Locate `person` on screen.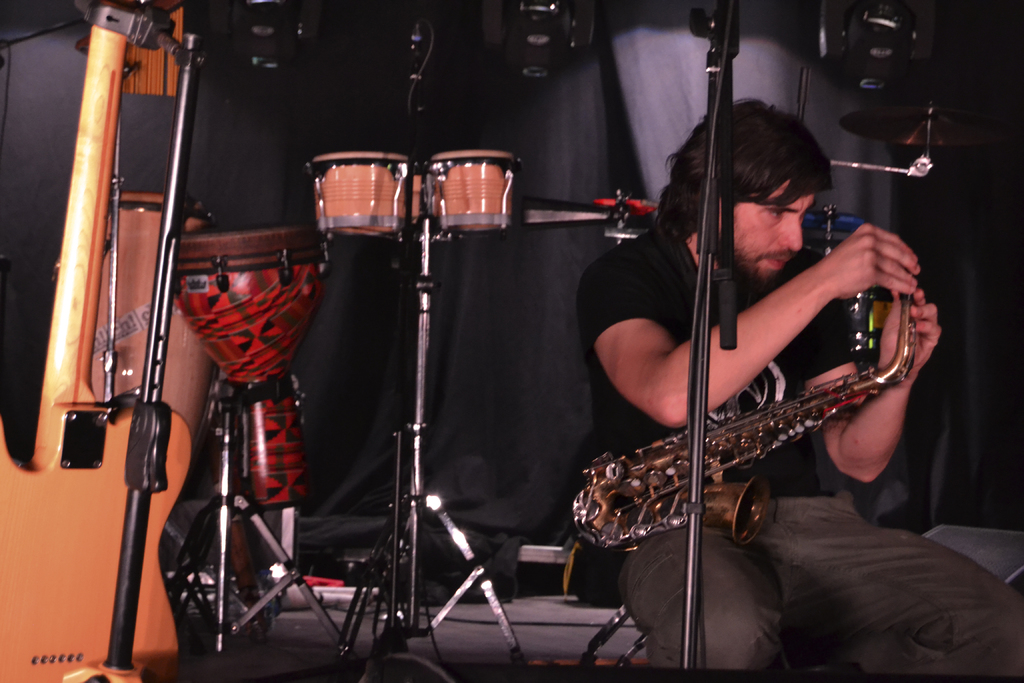
On screen at x1=567 y1=101 x2=1023 y2=682.
